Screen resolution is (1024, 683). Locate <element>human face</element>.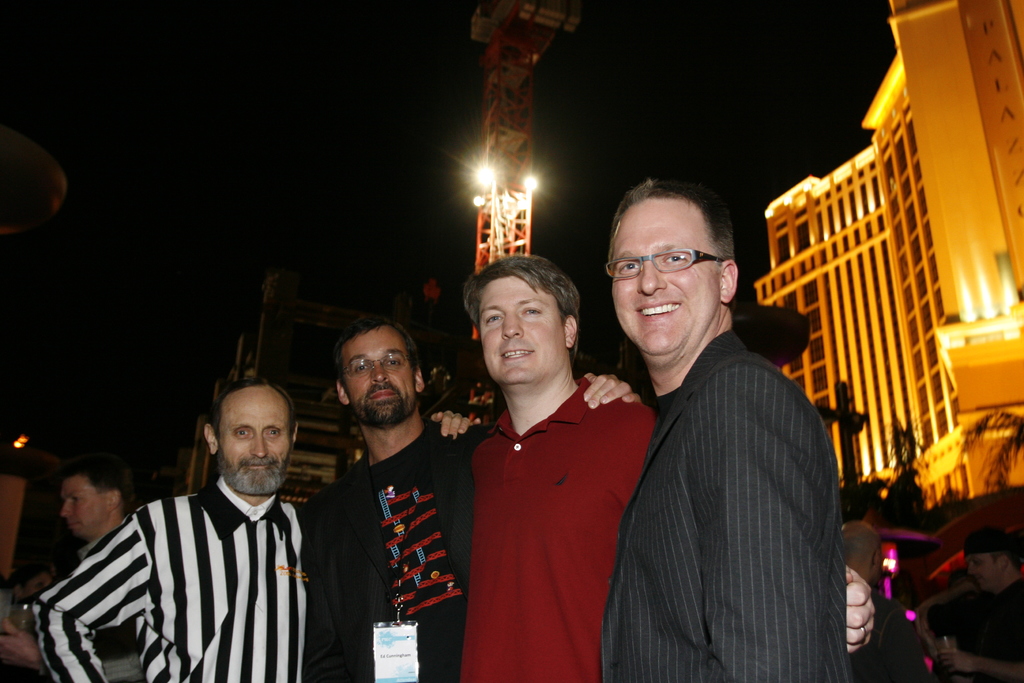
{"left": 477, "top": 278, "right": 561, "bottom": 383}.
